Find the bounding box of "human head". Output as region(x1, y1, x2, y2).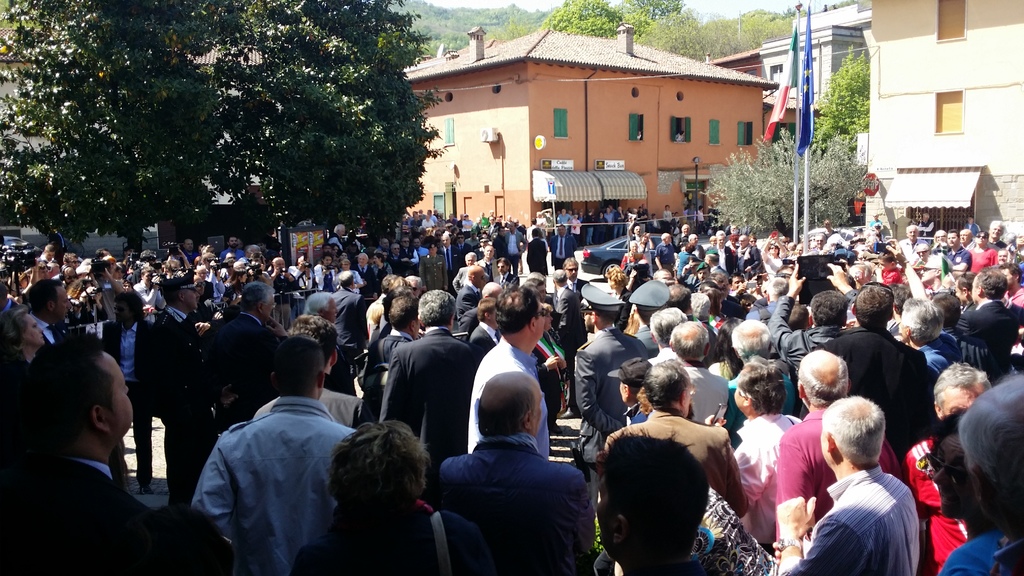
region(668, 321, 712, 368).
